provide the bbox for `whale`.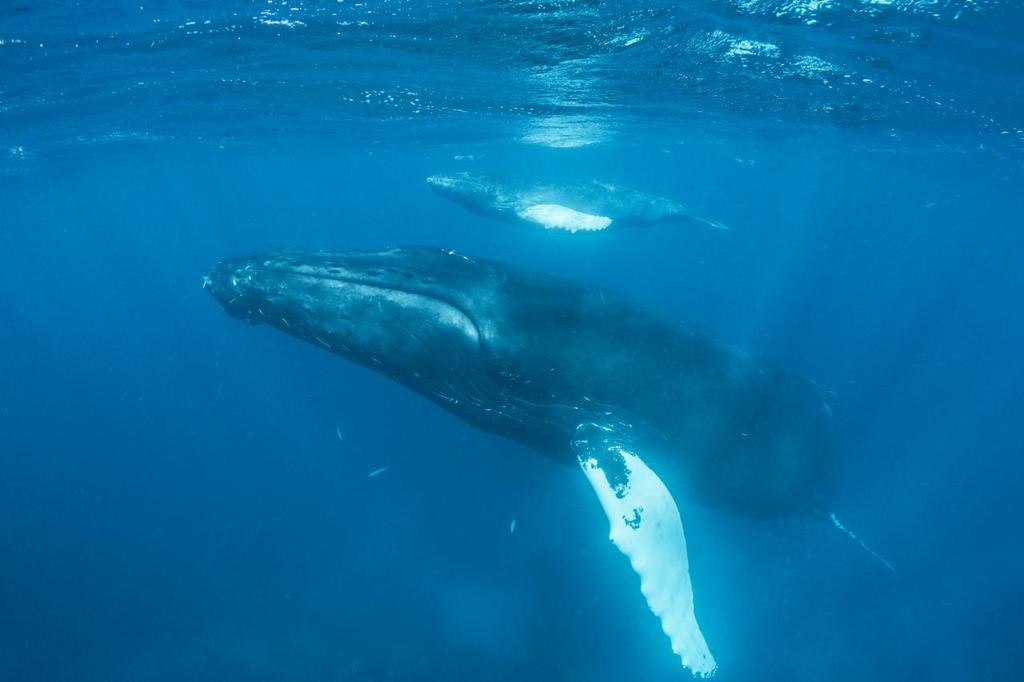
(left=208, top=234, right=898, bottom=681).
